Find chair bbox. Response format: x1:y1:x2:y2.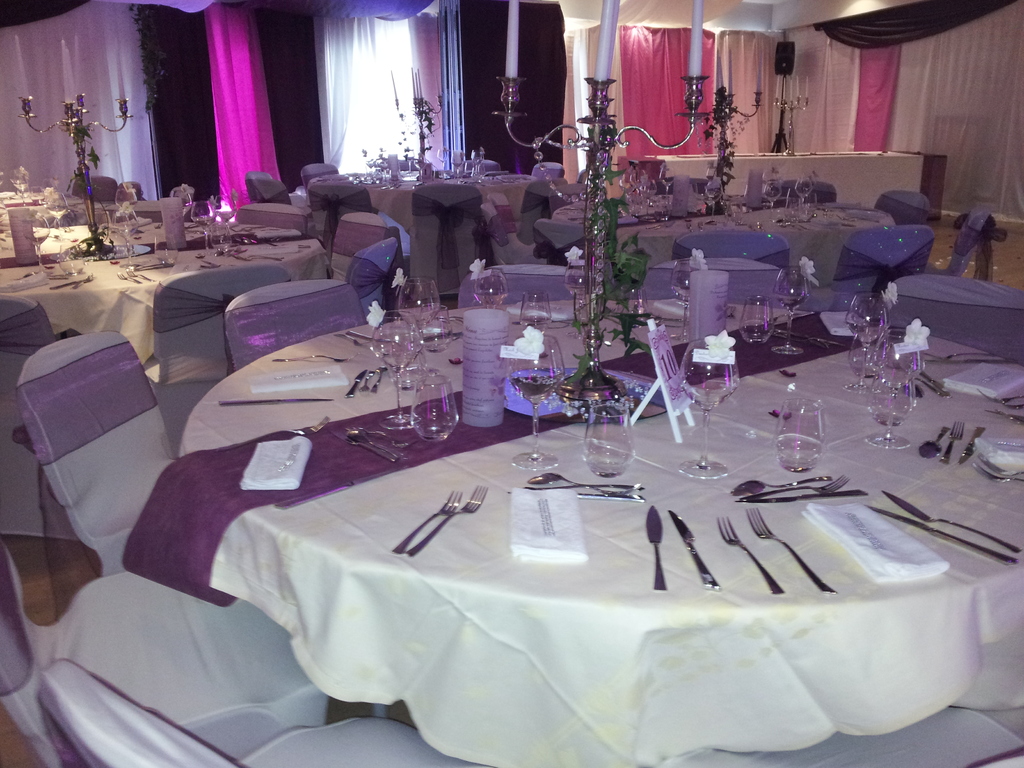
329:209:400:319.
